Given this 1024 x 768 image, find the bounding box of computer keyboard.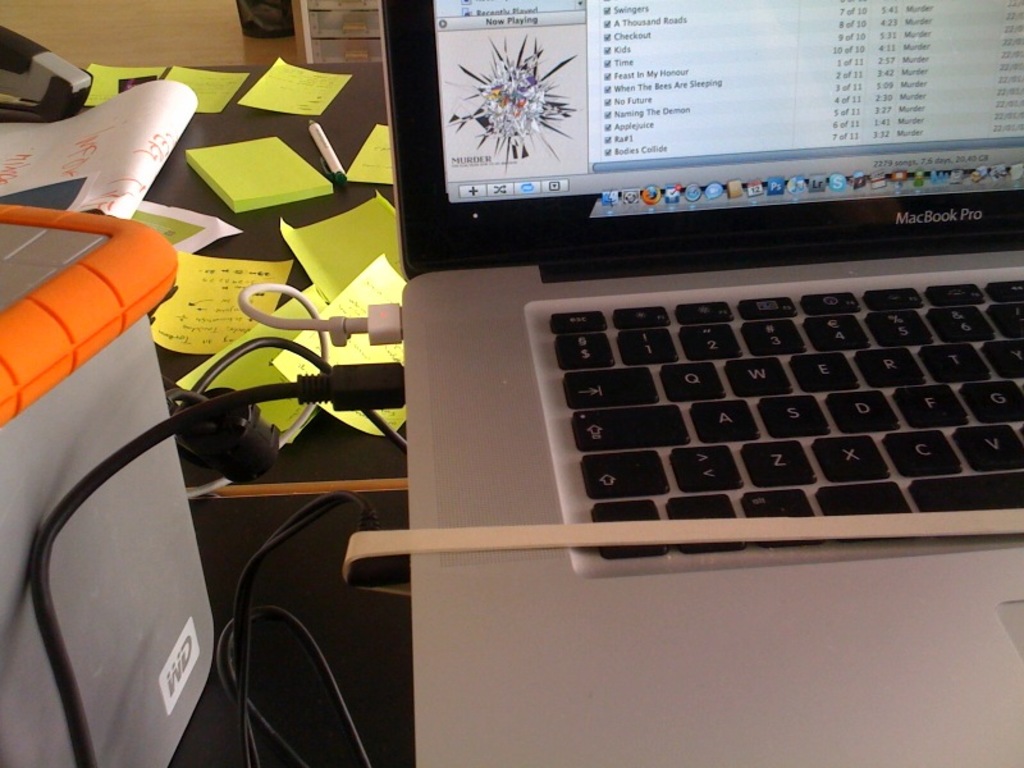
553,275,1023,557.
